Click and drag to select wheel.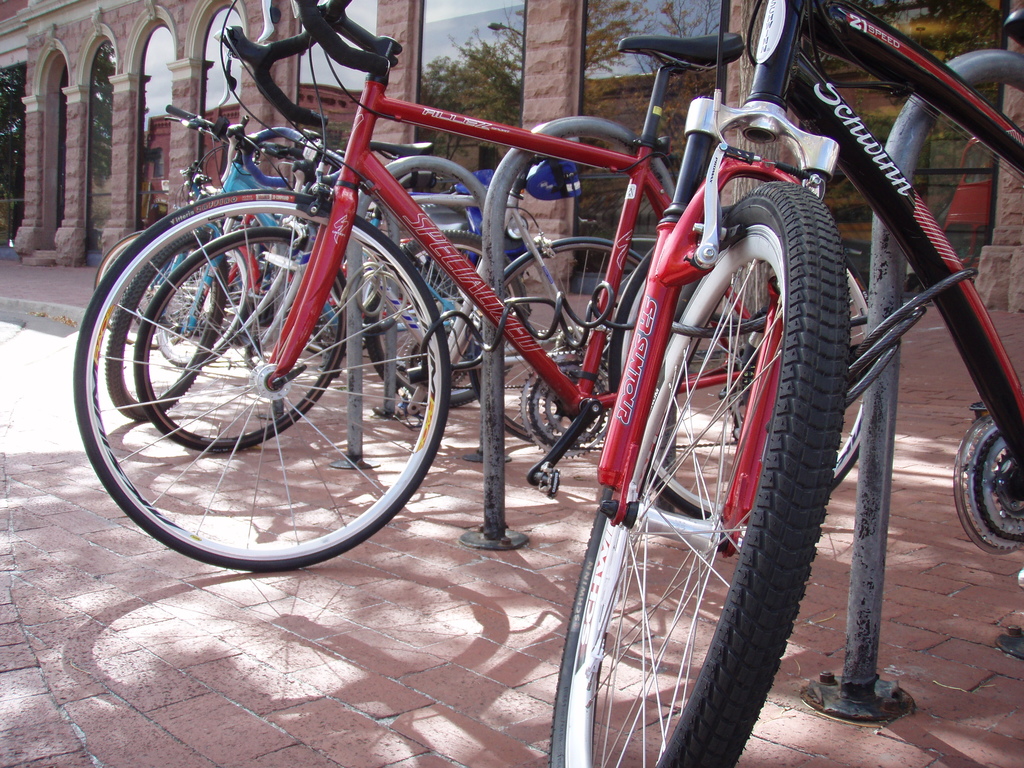
Selection: 633 233 876 532.
